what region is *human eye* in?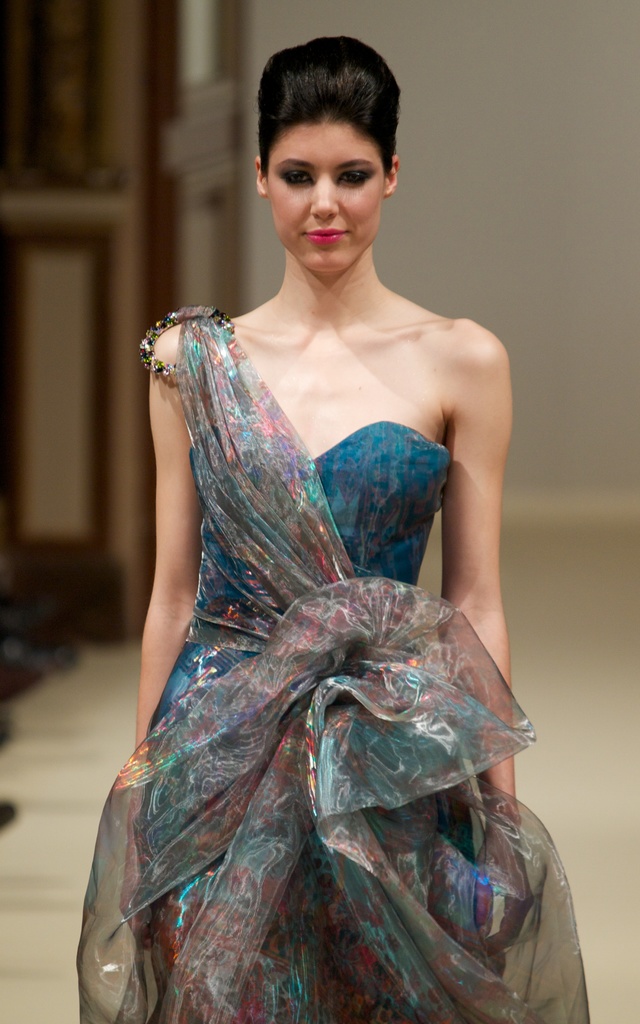
[left=341, top=172, right=374, bottom=189].
